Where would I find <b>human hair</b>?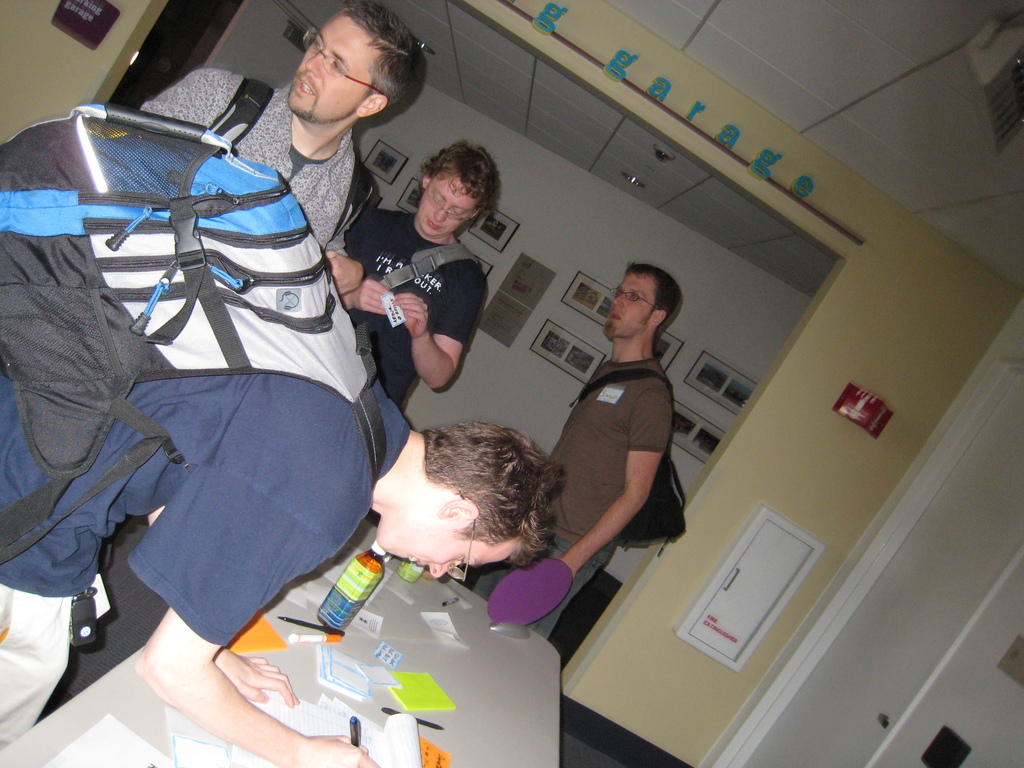
At {"x1": 413, "y1": 414, "x2": 577, "y2": 570}.
